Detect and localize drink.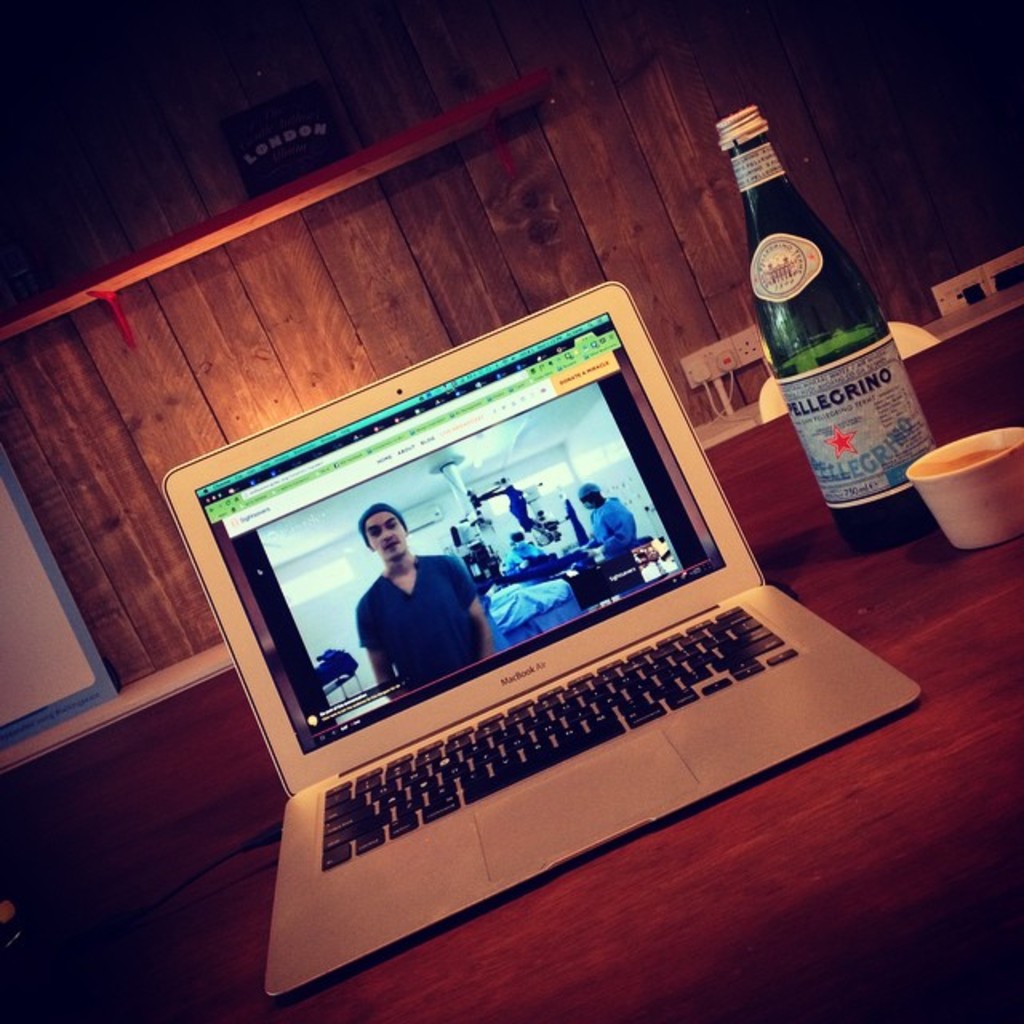
Localized at 925:450:1013:474.
